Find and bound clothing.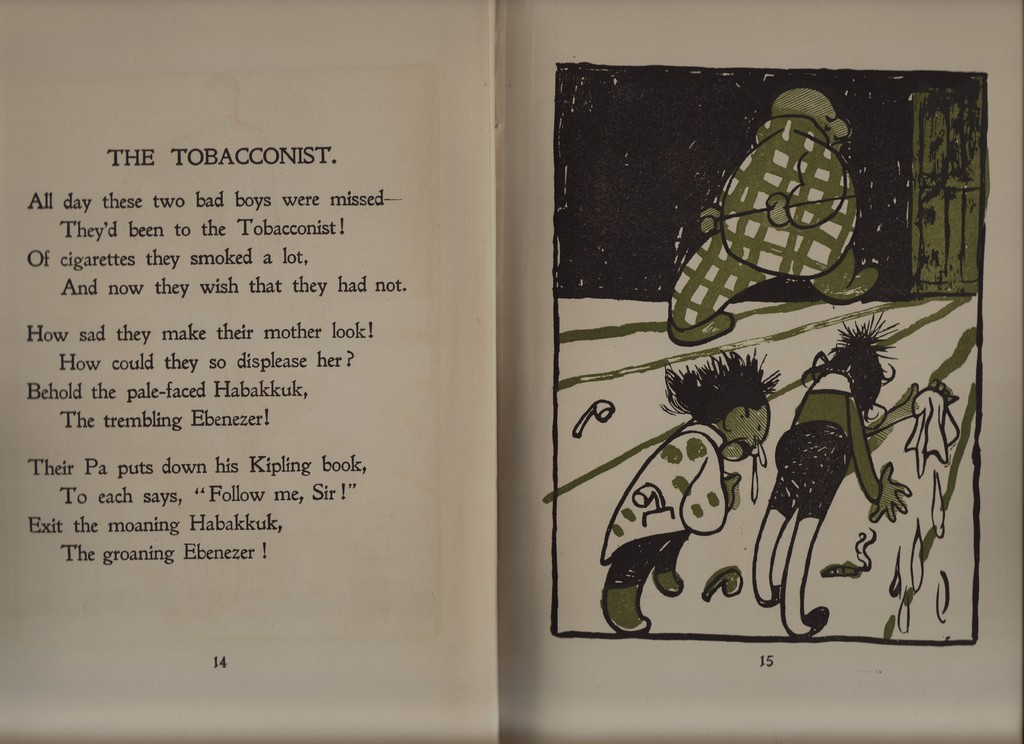
Bound: rect(782, 371, 875, 531).
